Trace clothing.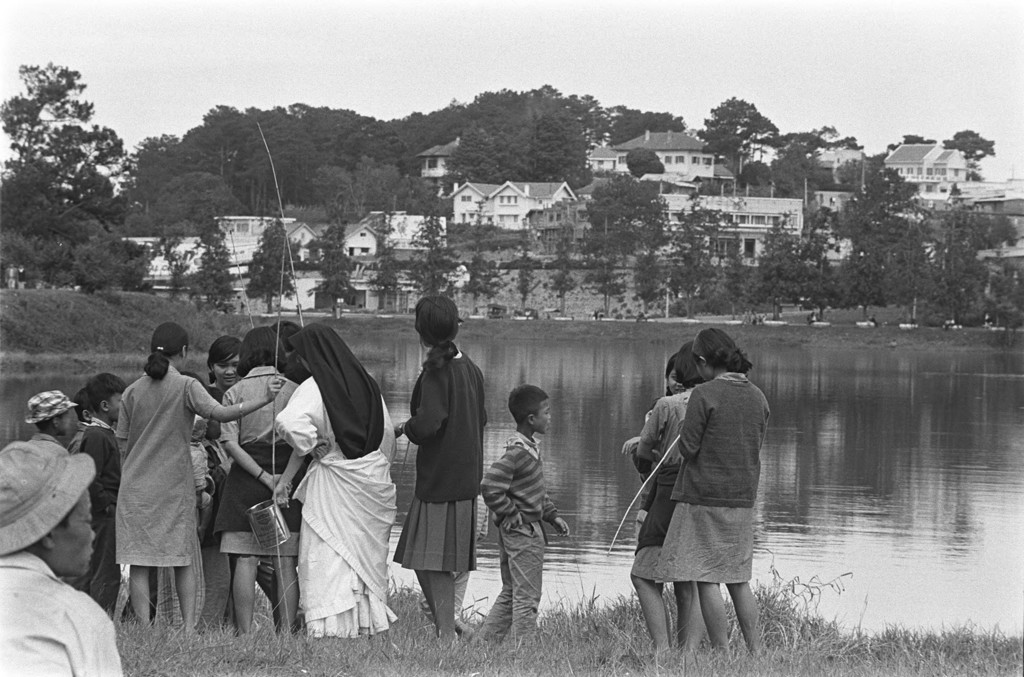
Traced to crop(117, 345, 202, 557).
